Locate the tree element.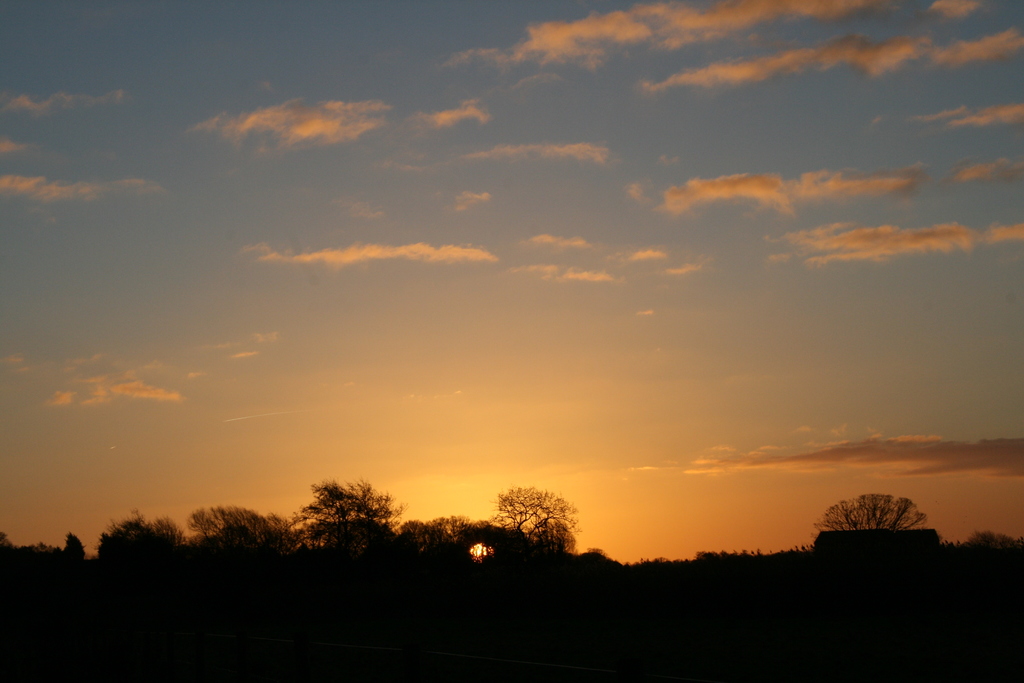
Element bbox: x1=965 y1=530 x2=1018 y2=552.
